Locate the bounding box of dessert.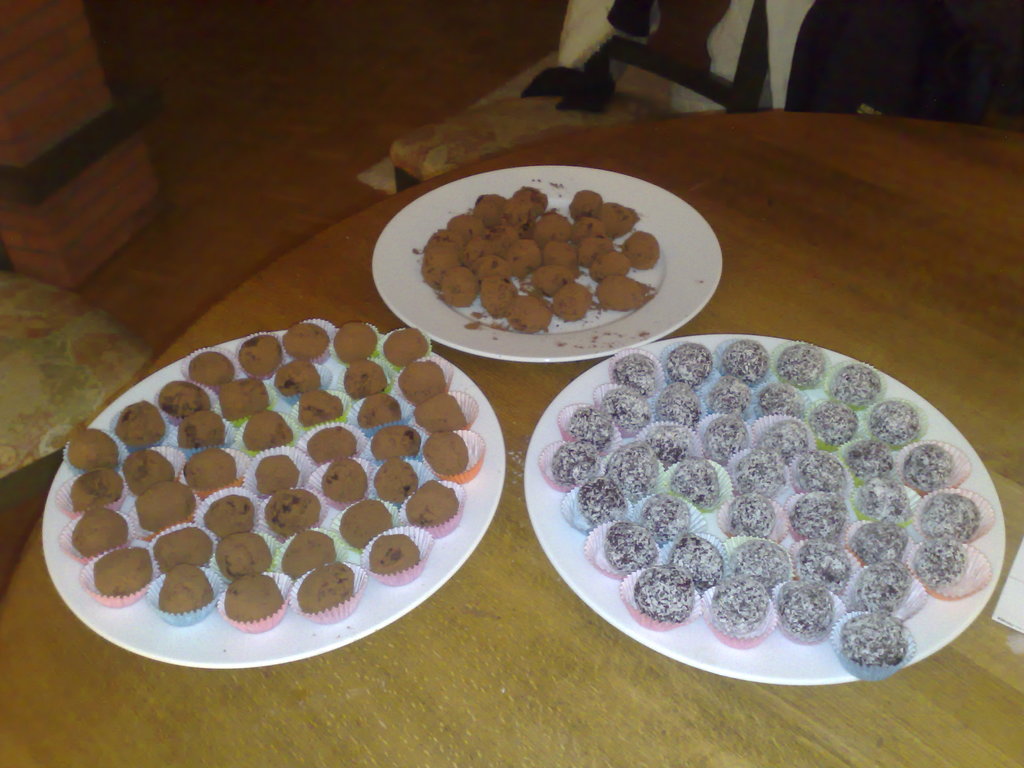
Bounding box: <bbox>707, 381, 751, 419</bbox>.
